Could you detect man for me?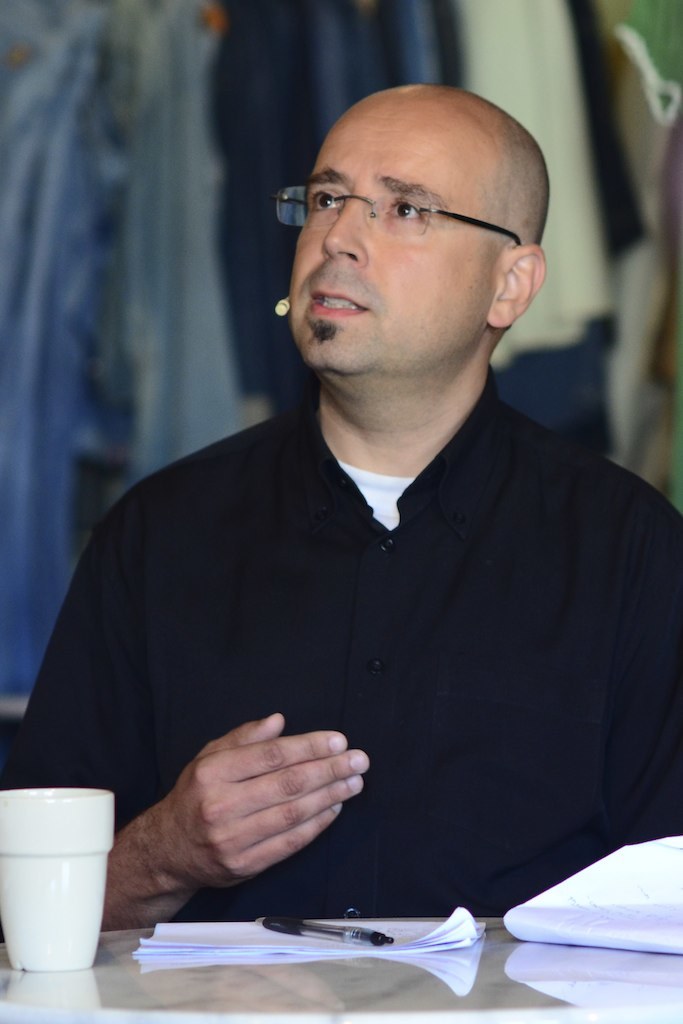
Detection result: pyautogui.locateOnScreen(53, 56, 650, 951).
